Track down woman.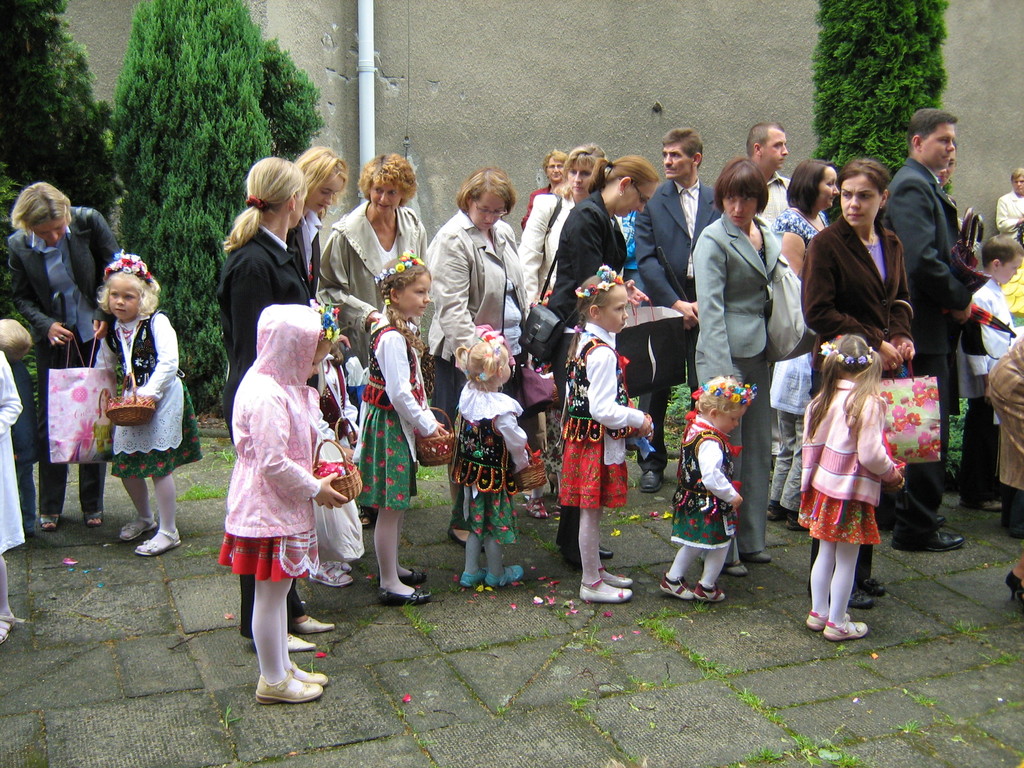
Tracked to rect(423, 166, 527, 542).
